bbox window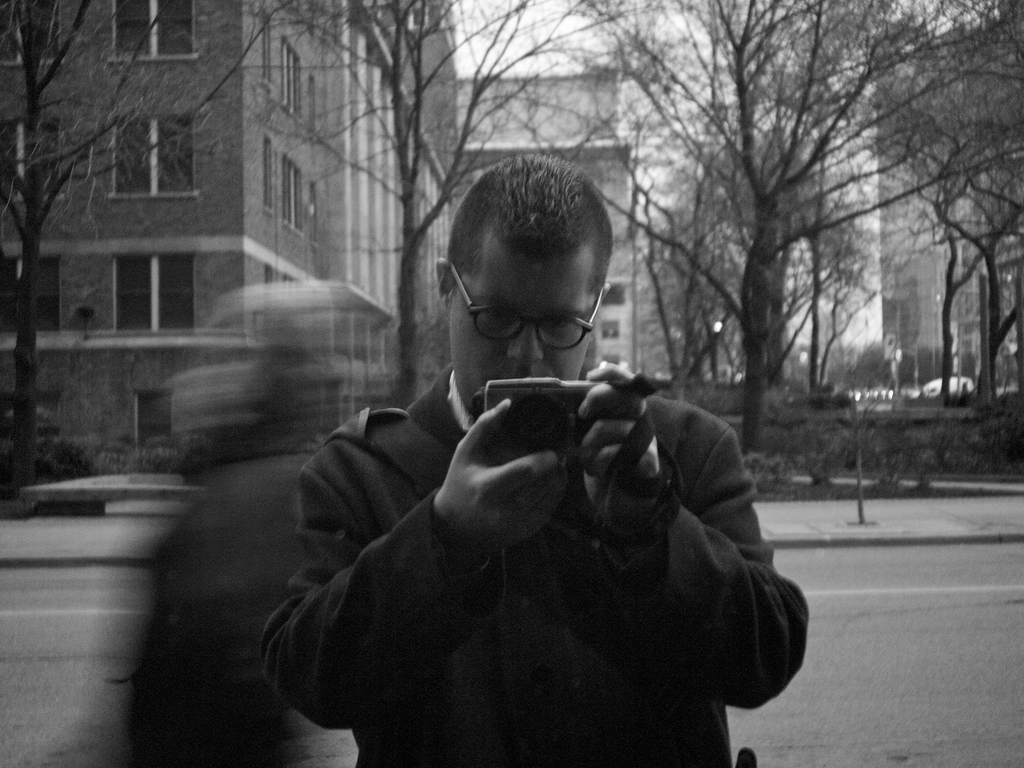
box(105, 0, 212, 69)
